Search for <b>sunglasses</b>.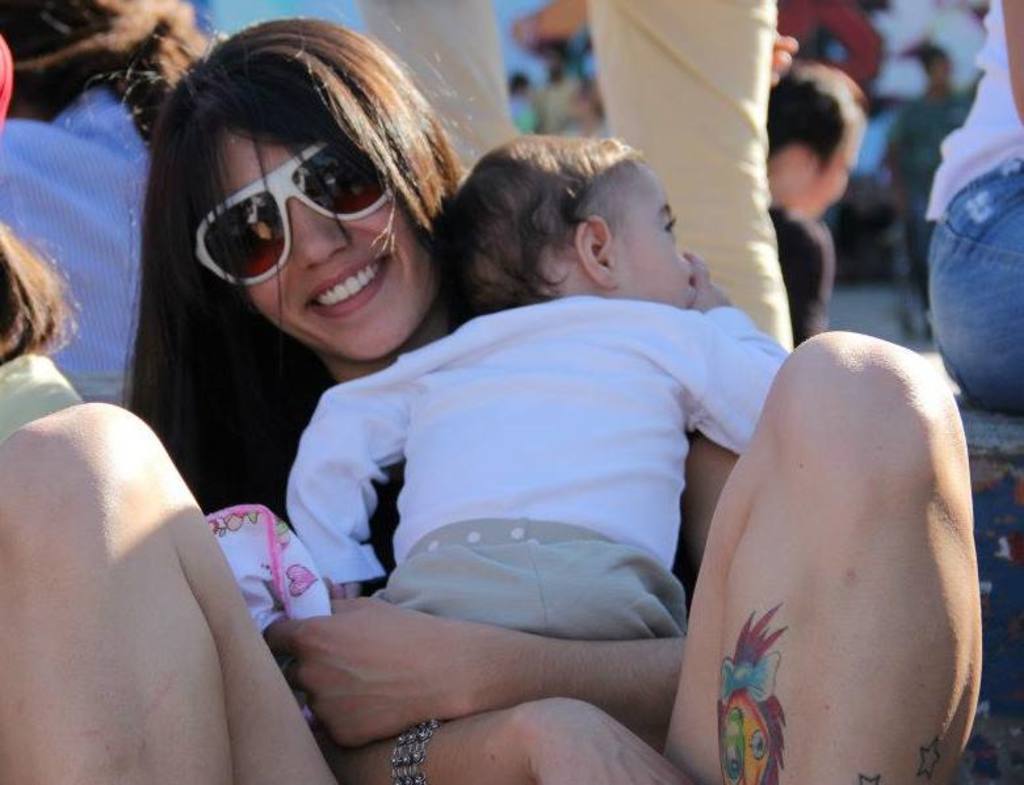
Found at locate(190, 135, 396, 281).
